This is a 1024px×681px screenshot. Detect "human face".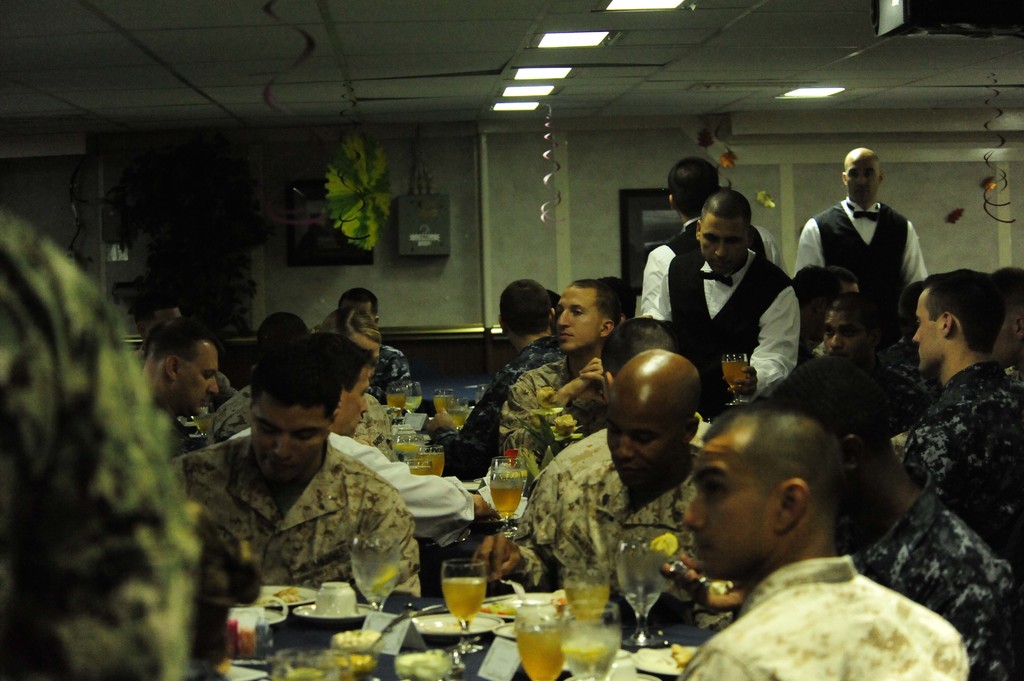
crop(339, 364, 376, 435).
